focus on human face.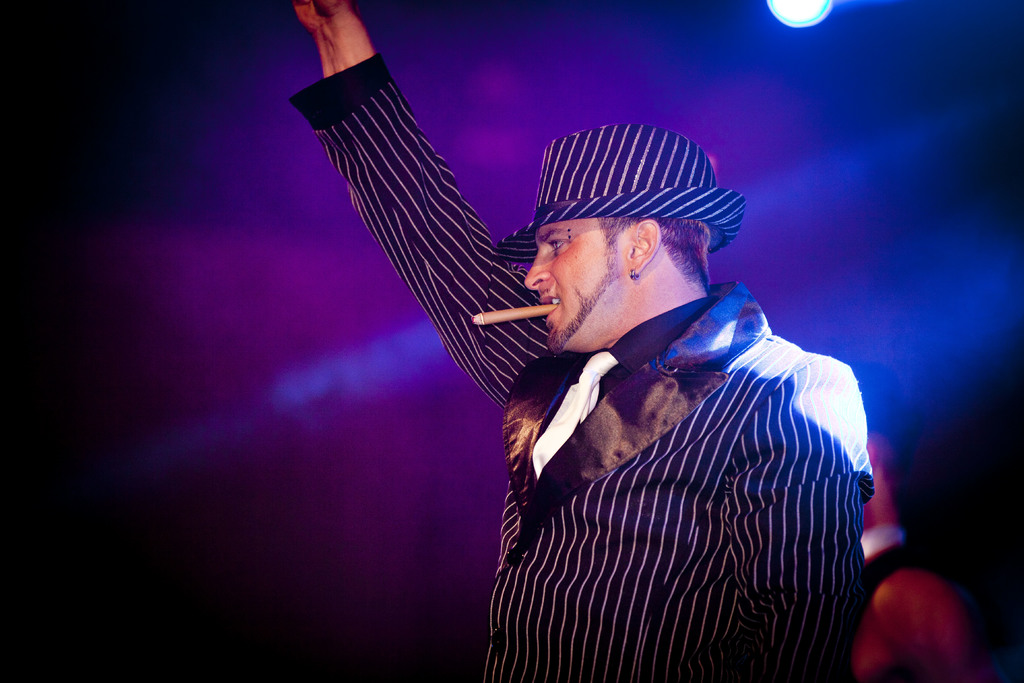
Focused at [526, 221, 627, 348].
